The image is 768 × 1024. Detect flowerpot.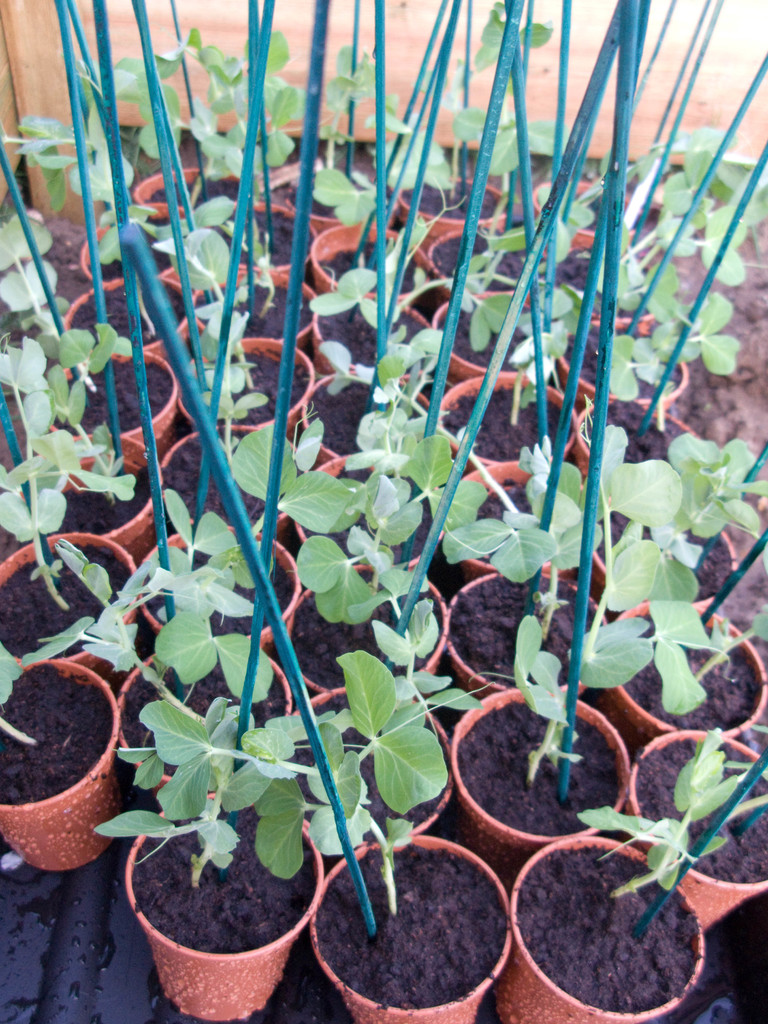
Detection: {"x1": 394, "y1": 170, "x2": 515, "y2": 223}.
